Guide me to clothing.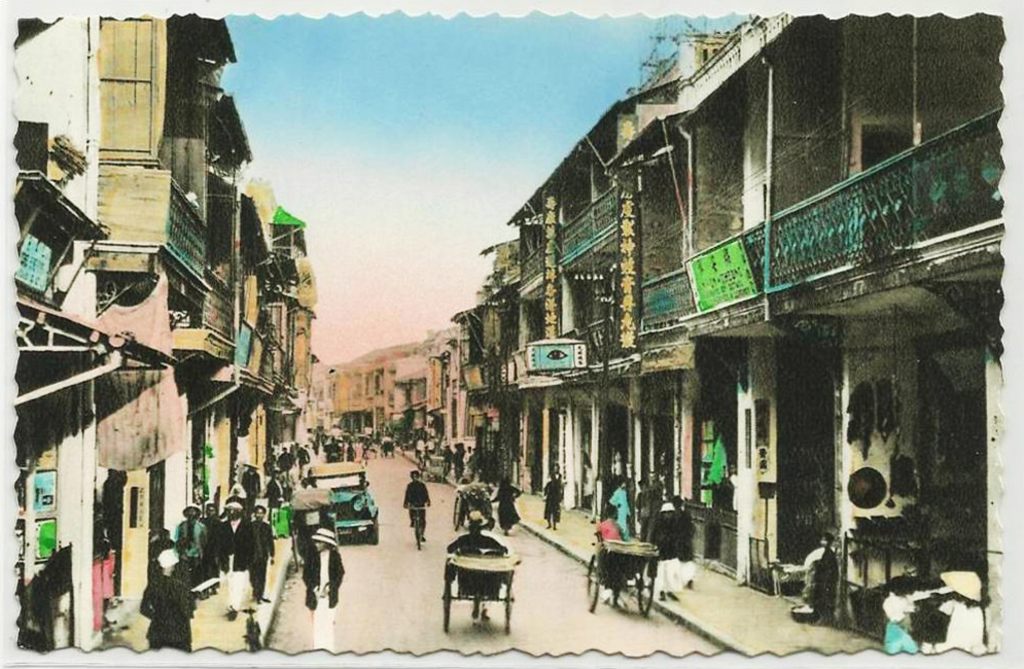
Guidance: detection(448, 527, 508, 557).
